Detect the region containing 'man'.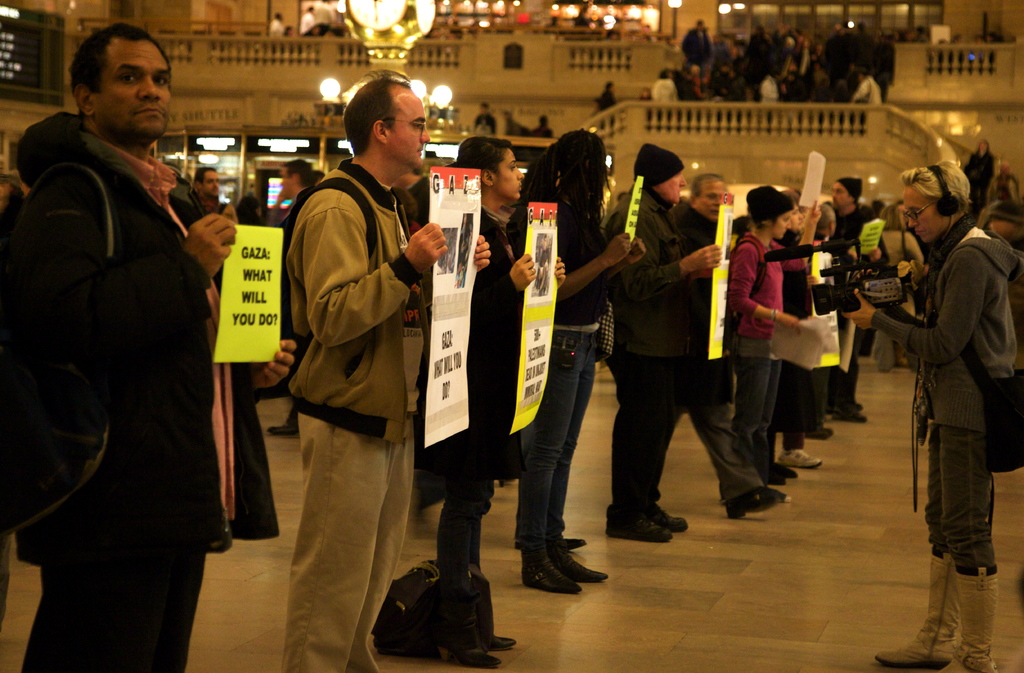
284,65,490,671.
